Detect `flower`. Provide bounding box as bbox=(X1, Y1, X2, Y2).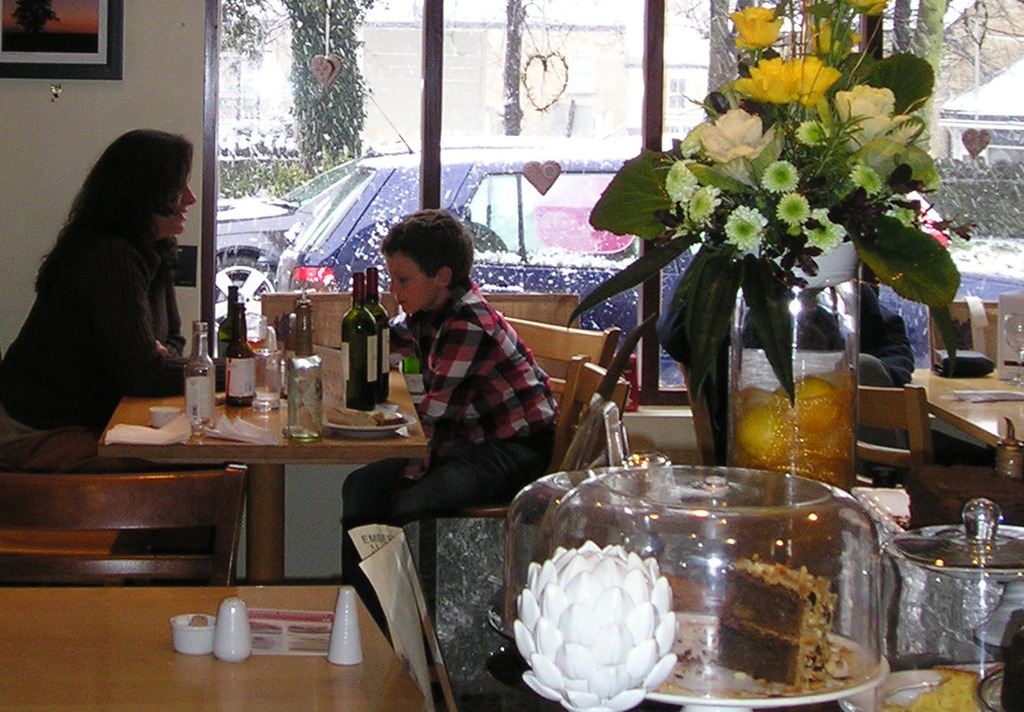
bbox=(689, 175, 719, 222).
